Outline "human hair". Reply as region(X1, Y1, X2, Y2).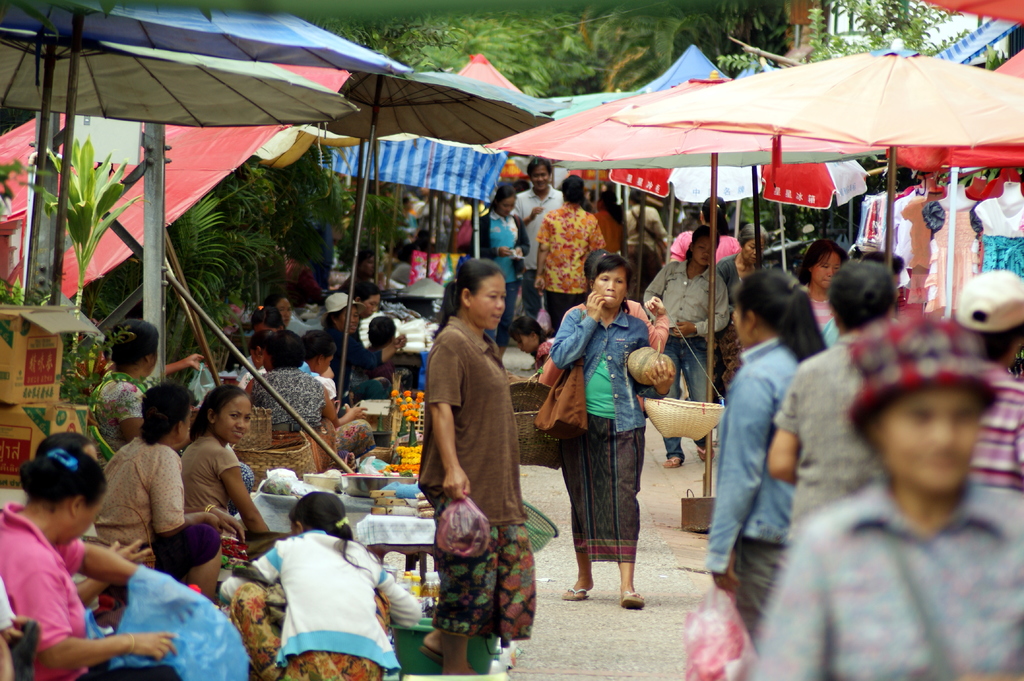
region(527, 158, 554, 175).
